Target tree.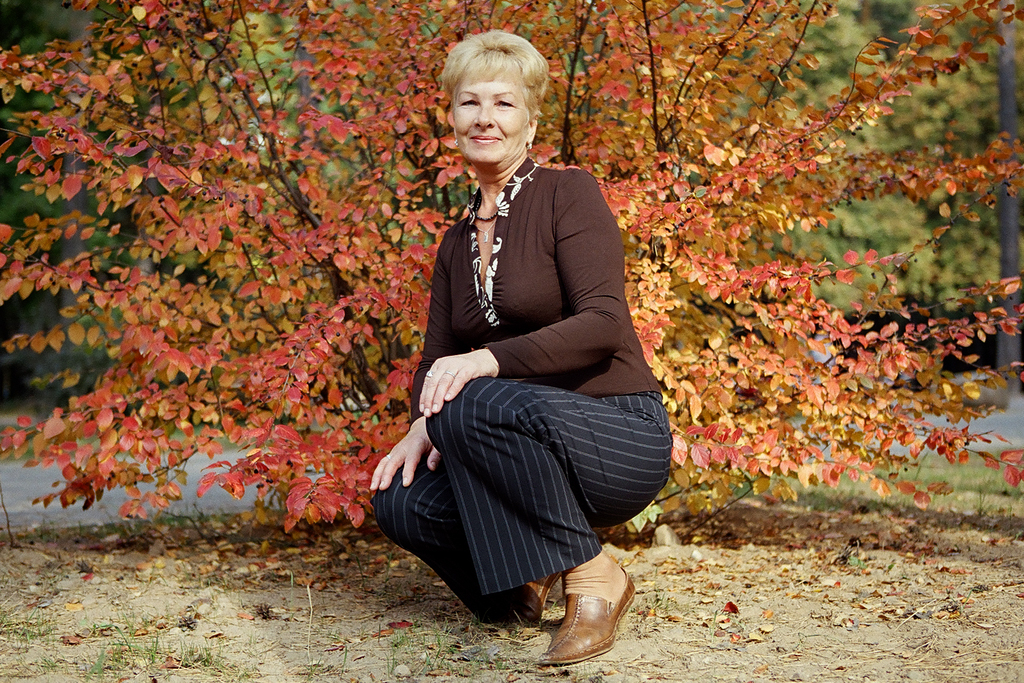
Target region: Rect(0, 0, 1023, 527).
